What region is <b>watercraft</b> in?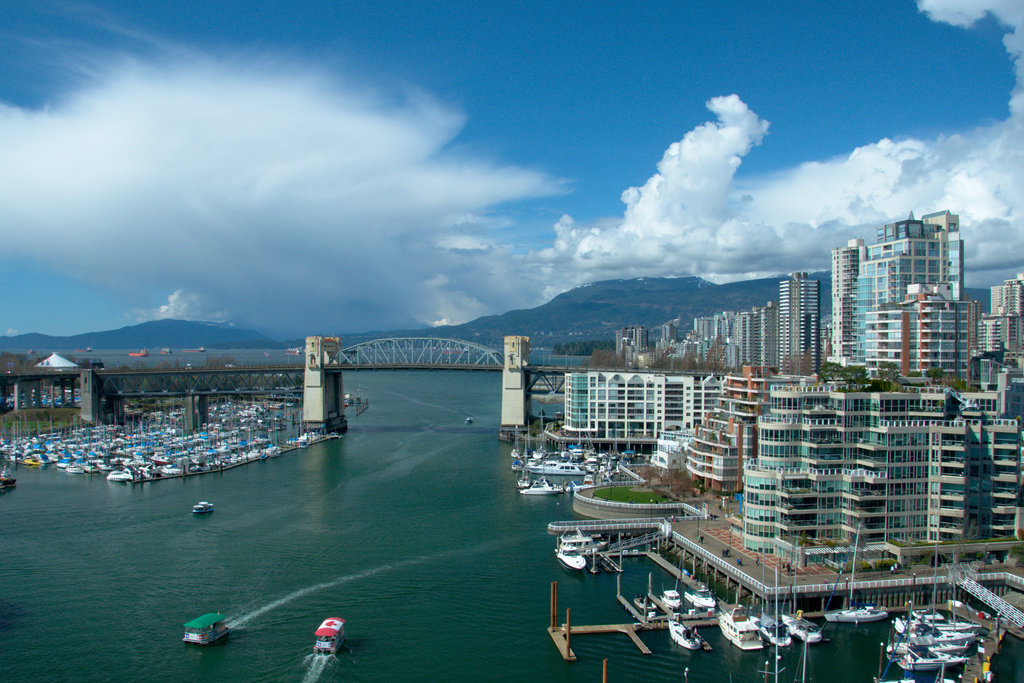
bbox(778, 609, 823, 639).
